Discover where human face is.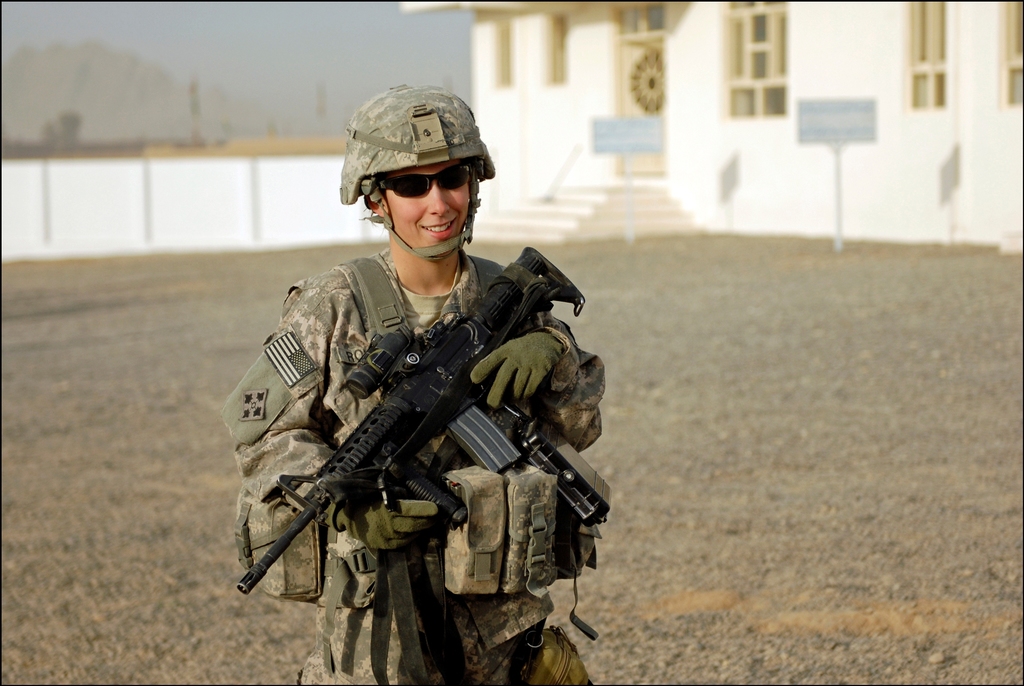
Discovered at select_region(380, 159, 471, 259).
